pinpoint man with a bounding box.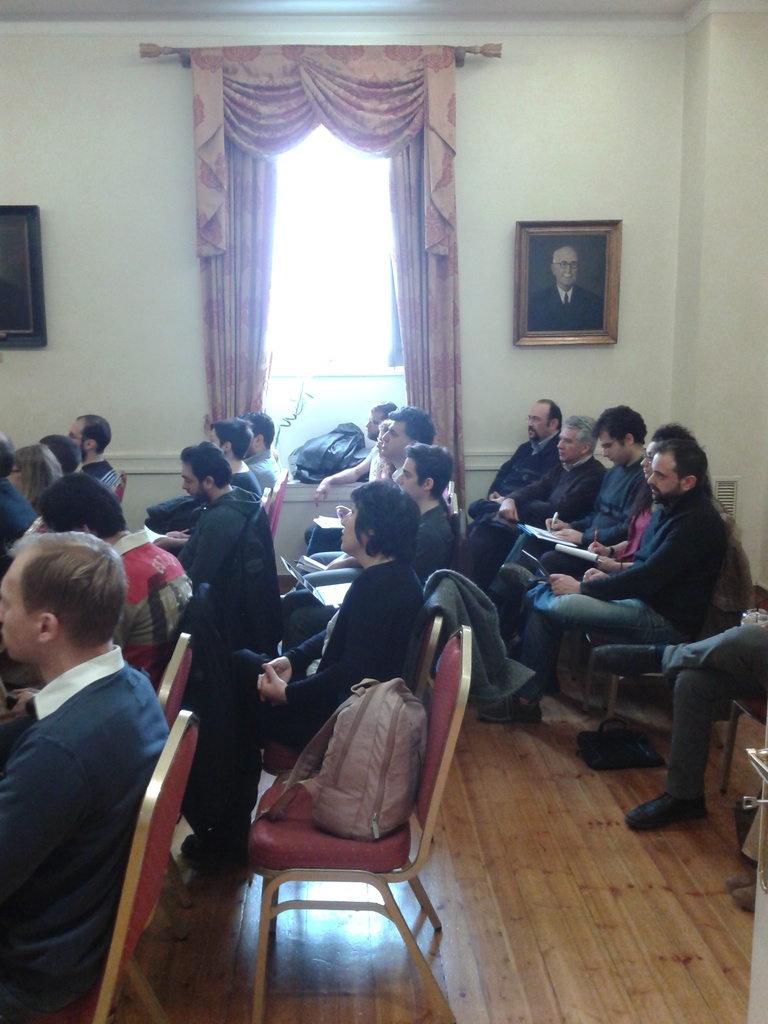
locate(618, 622, 767, 841).
